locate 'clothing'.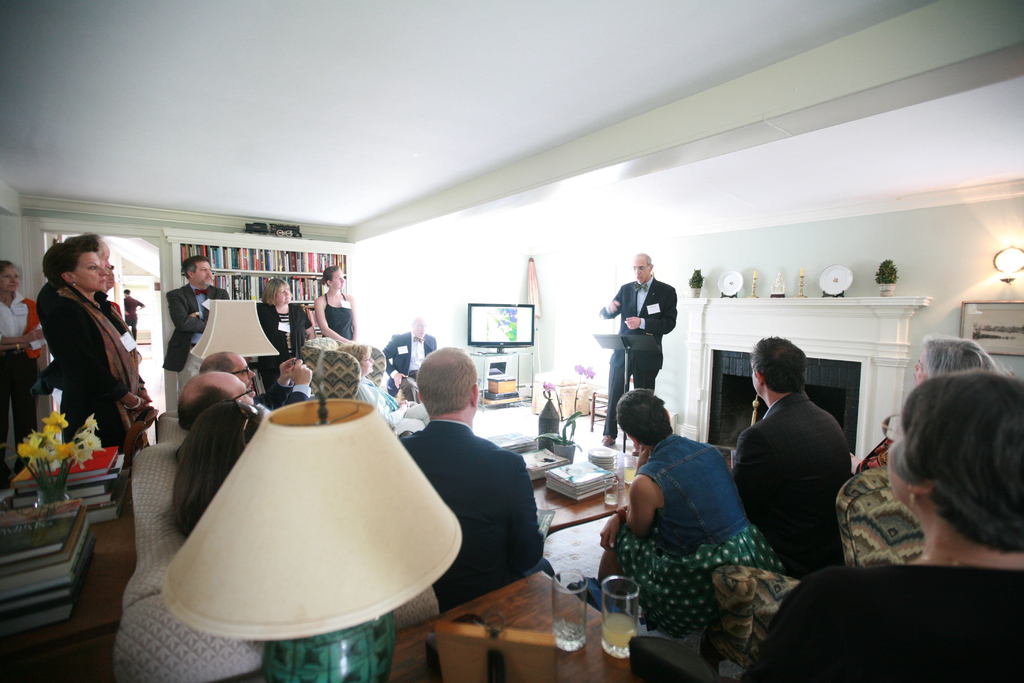
Bounding box: (left=396, top=421, right=566, bottom=614).
